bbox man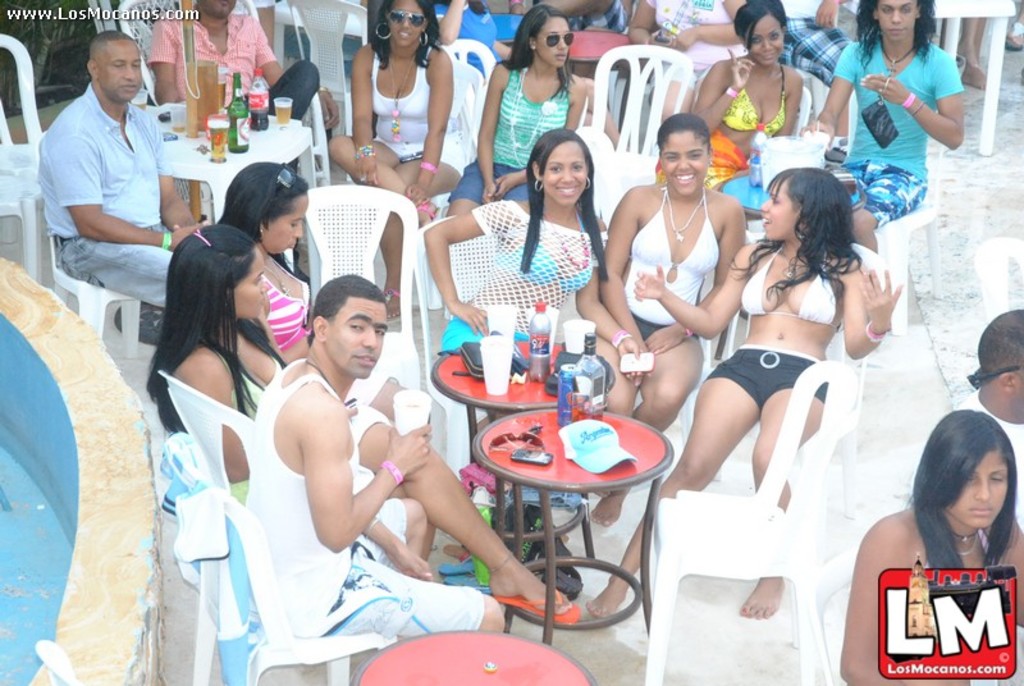
left=151, top=0, right=324, bottom=282
